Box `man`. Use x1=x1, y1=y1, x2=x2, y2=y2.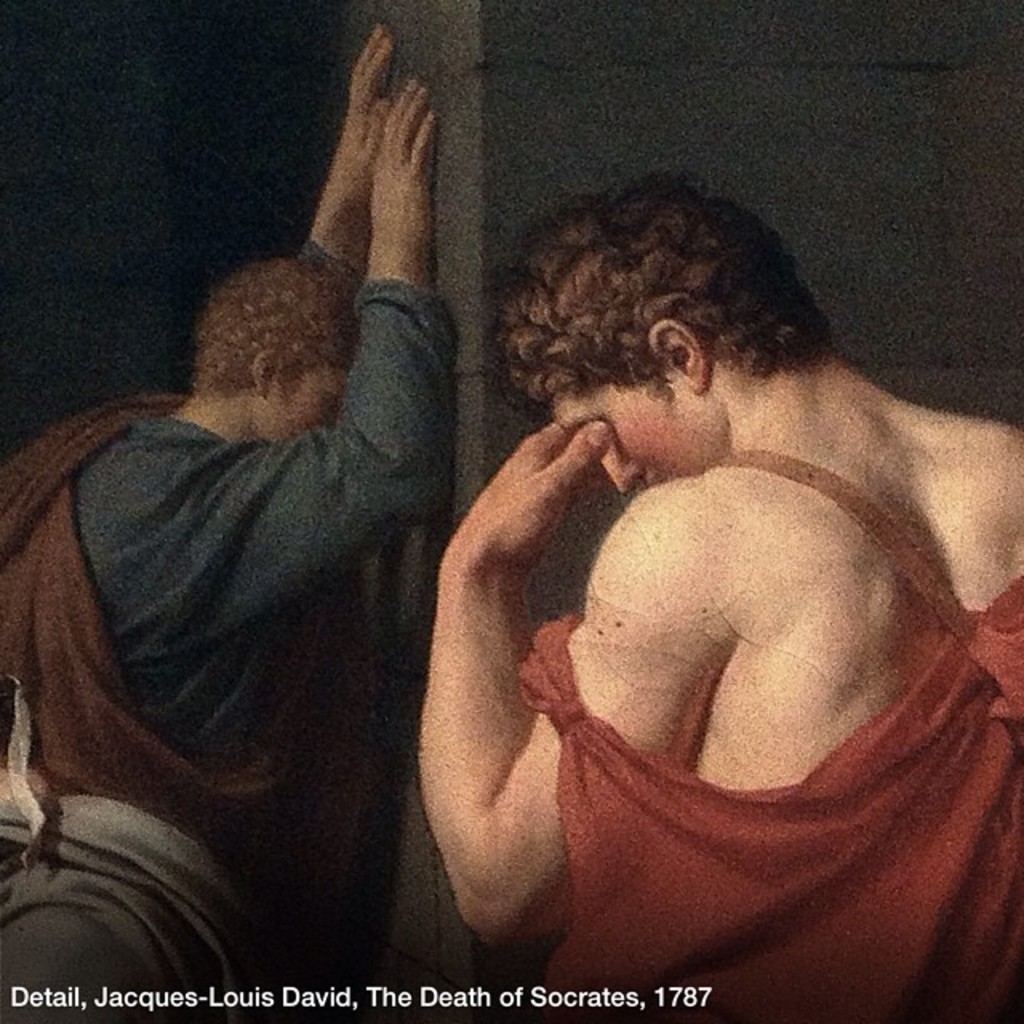
x1=0, y1=26, x2=454, y2=1022.
